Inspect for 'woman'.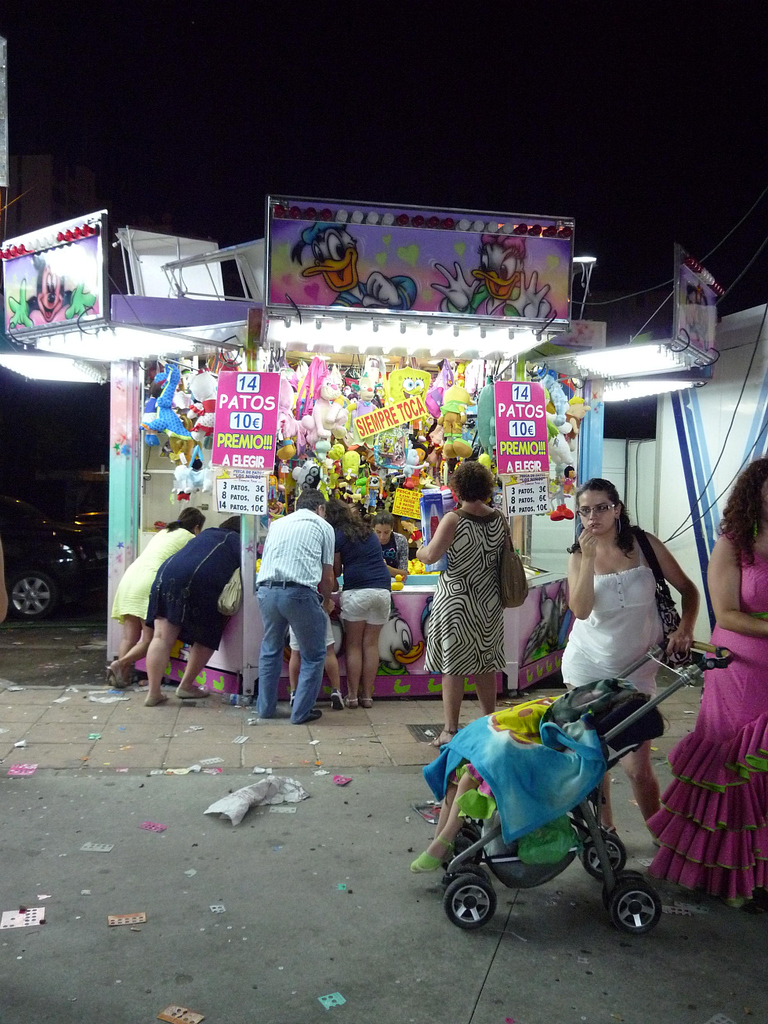
Inspection: box=[143, 516, 250, 705].
